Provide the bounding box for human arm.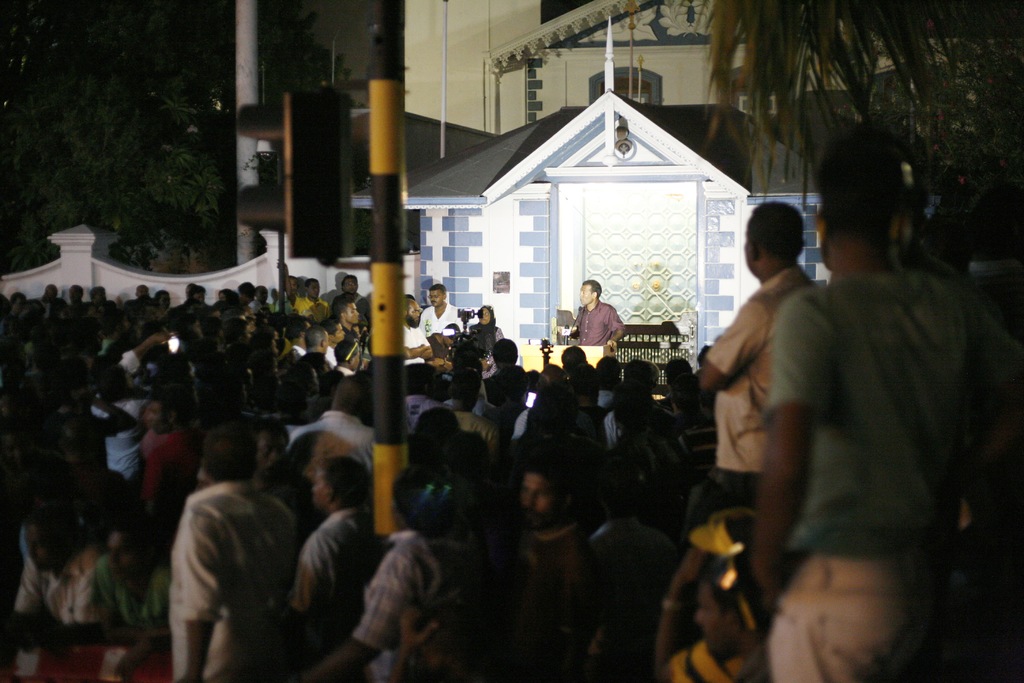
left=412, top=336, right=432, bottom=359.
